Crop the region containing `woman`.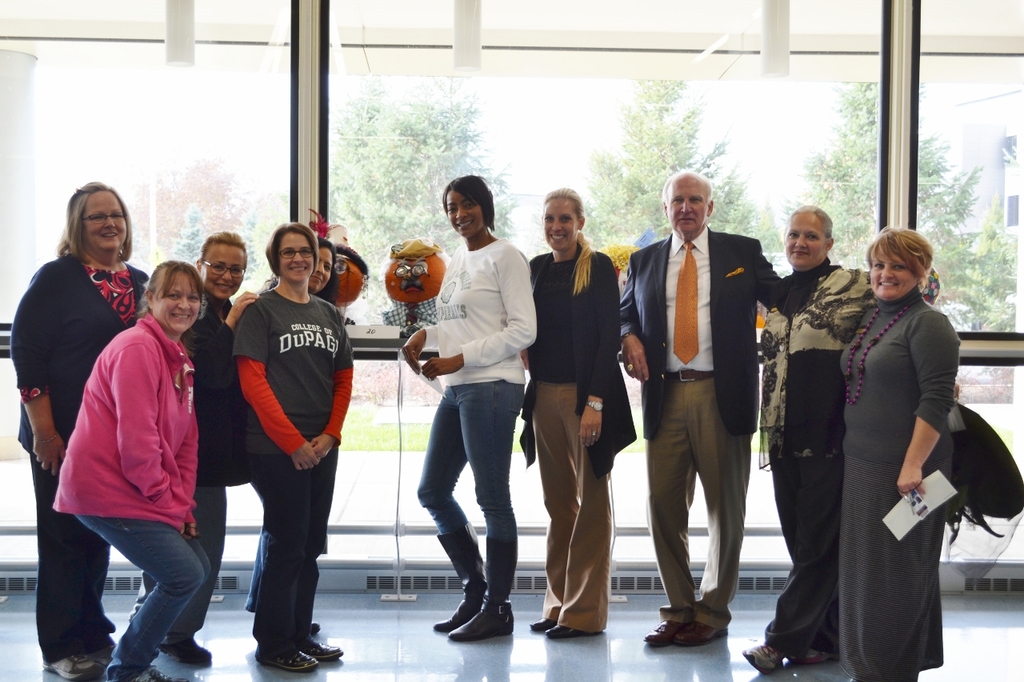
Crop region: <bbox>398, 173, 536, 644</bbox>.
